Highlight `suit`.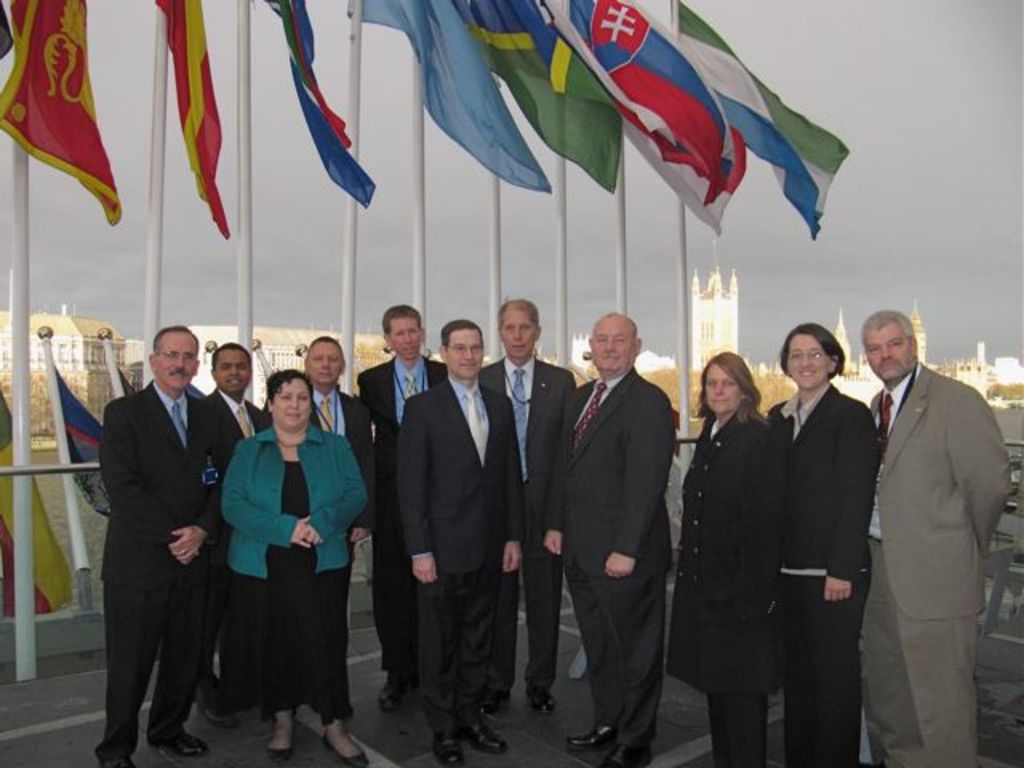
Highlighted region: l=760, t=378, r=883, b=766.
